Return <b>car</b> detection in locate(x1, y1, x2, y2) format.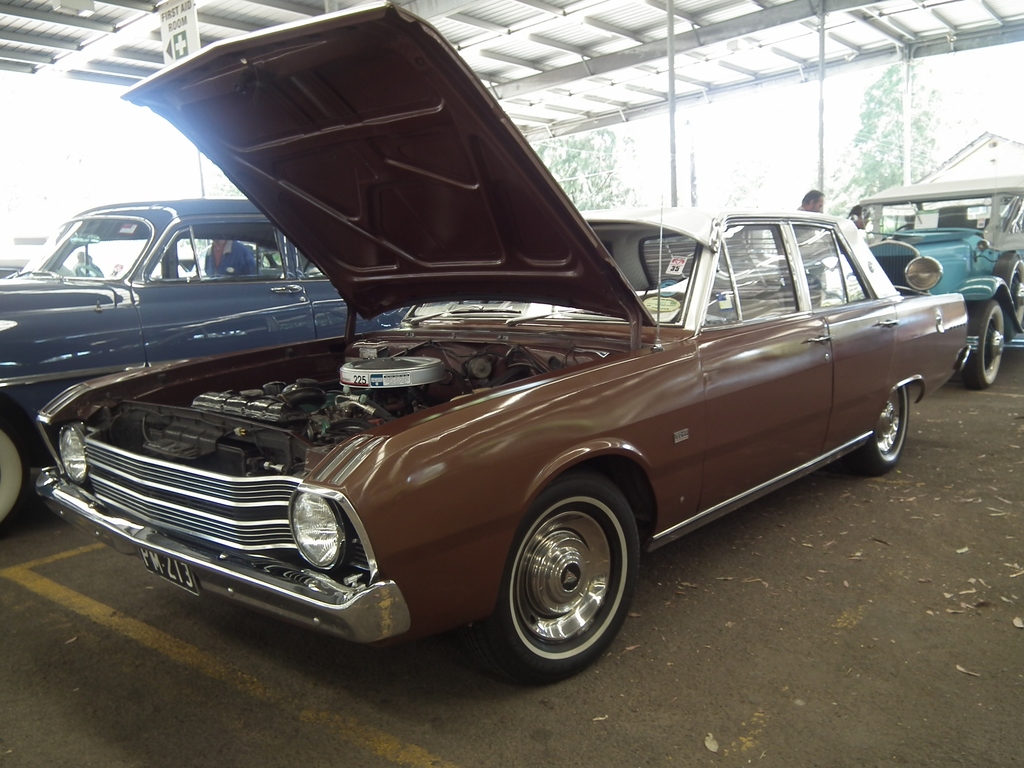
locate(19, 140, 984, 683).
